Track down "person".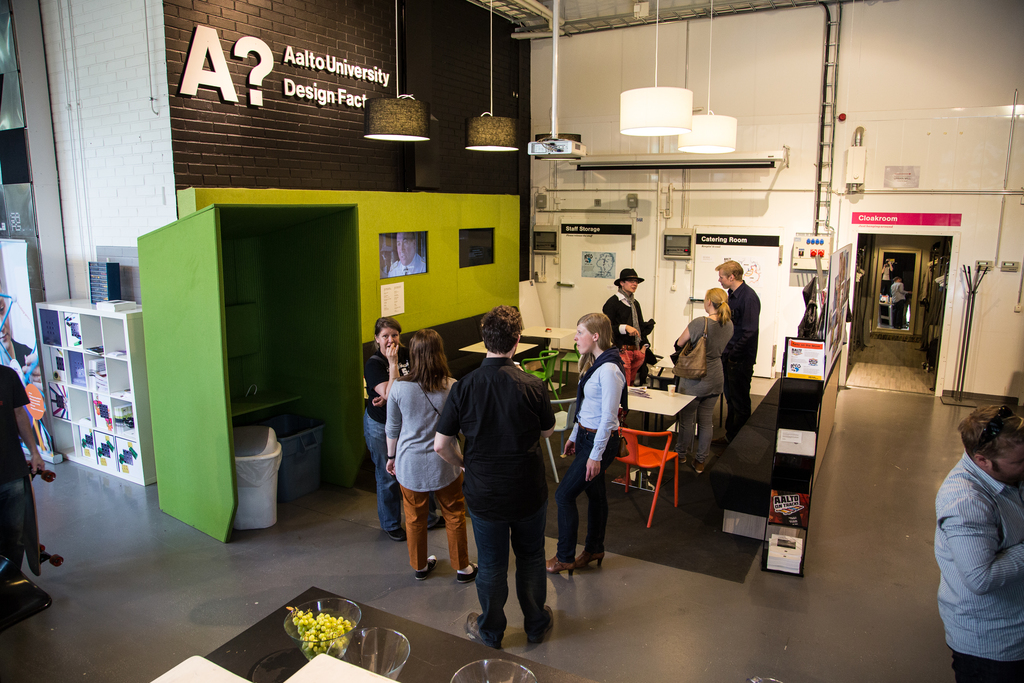
Tracked to x1=665, y1=288, x2=725, y2=463.
